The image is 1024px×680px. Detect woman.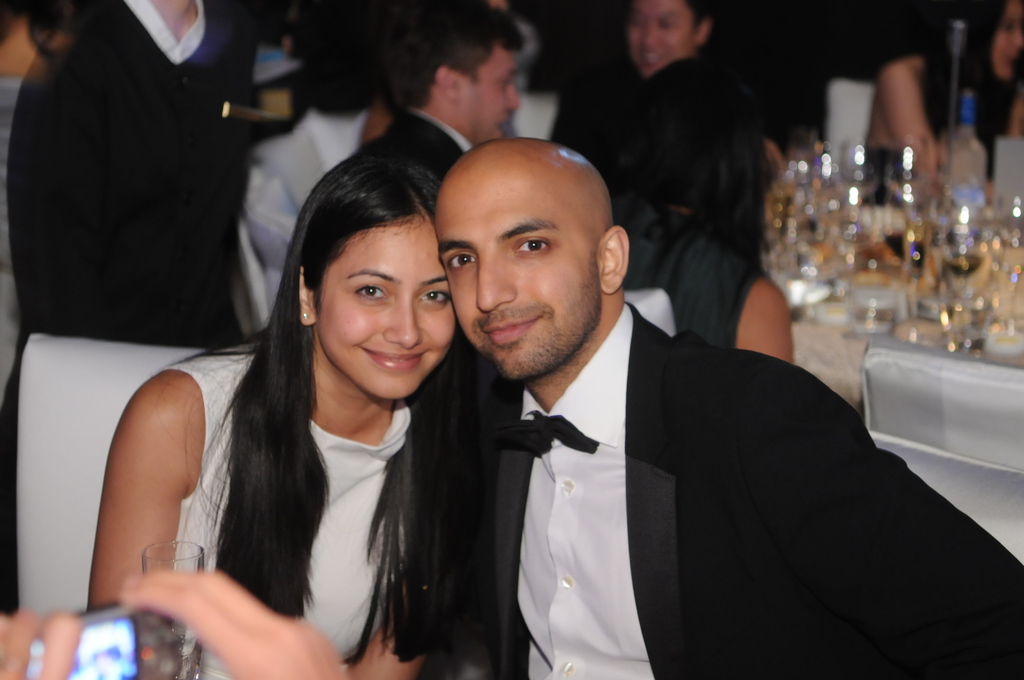
Detection: box=[556, 0, 810, 198].
